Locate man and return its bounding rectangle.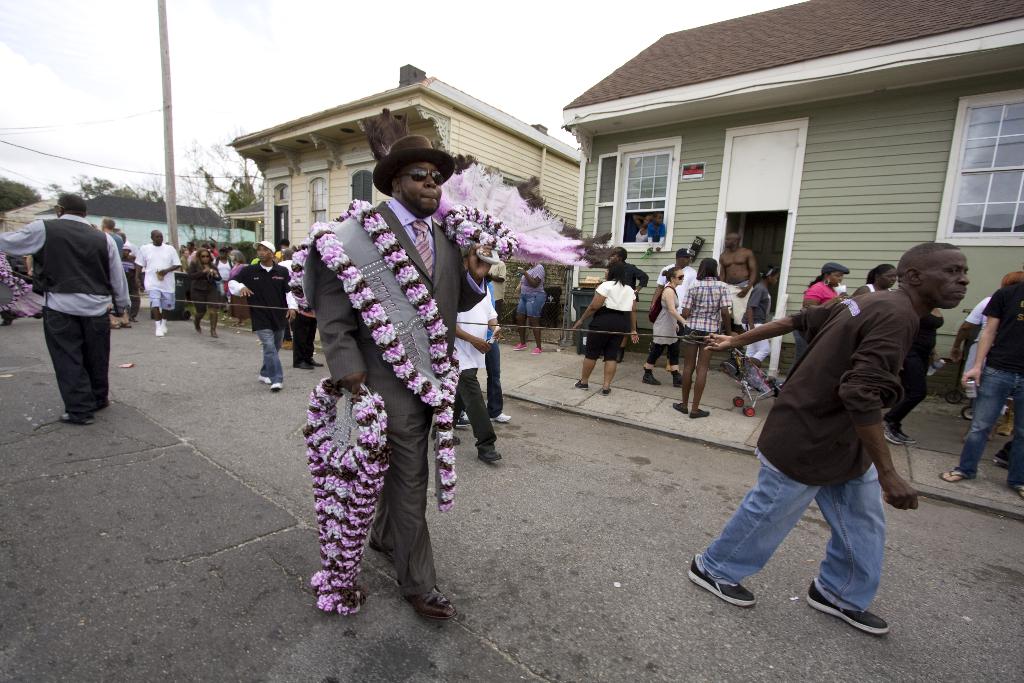
crop(97, 217, 126, 322).
